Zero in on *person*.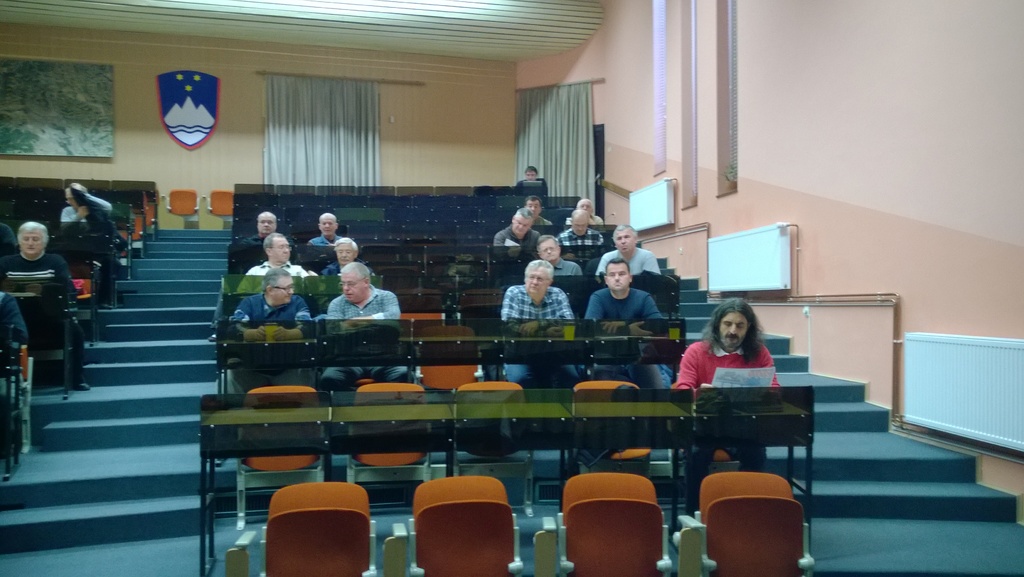
Zeroed in: box=[57, 183, 120, 252].
